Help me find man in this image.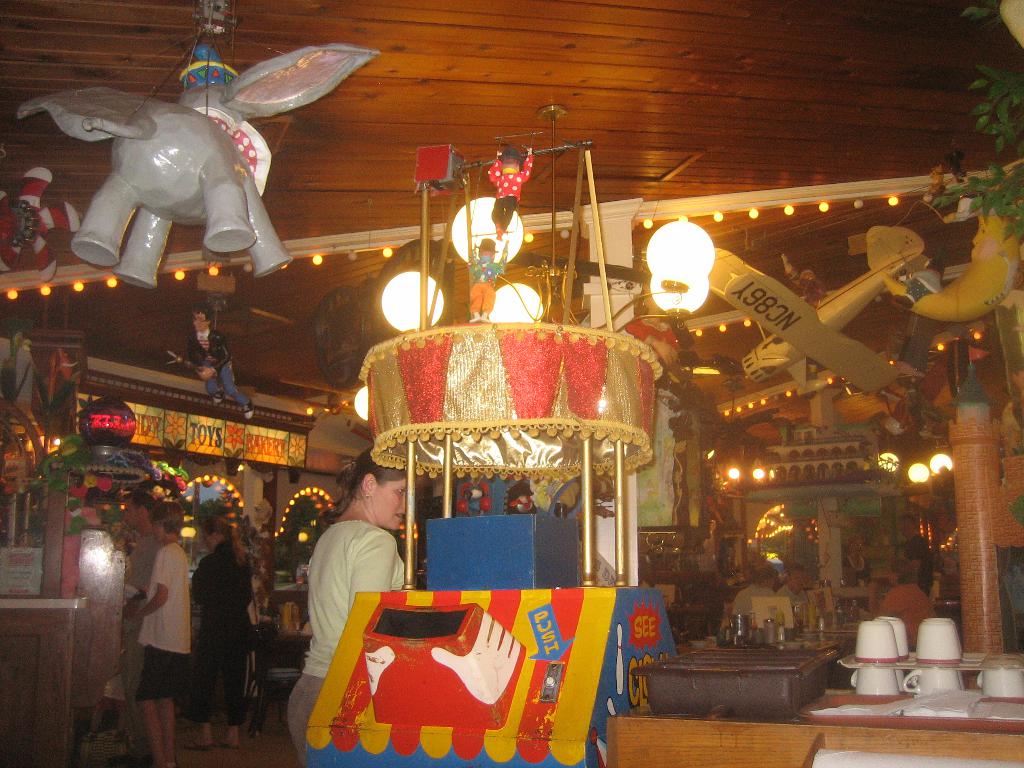
Found it: Rect(863, 564, 948, 630).
